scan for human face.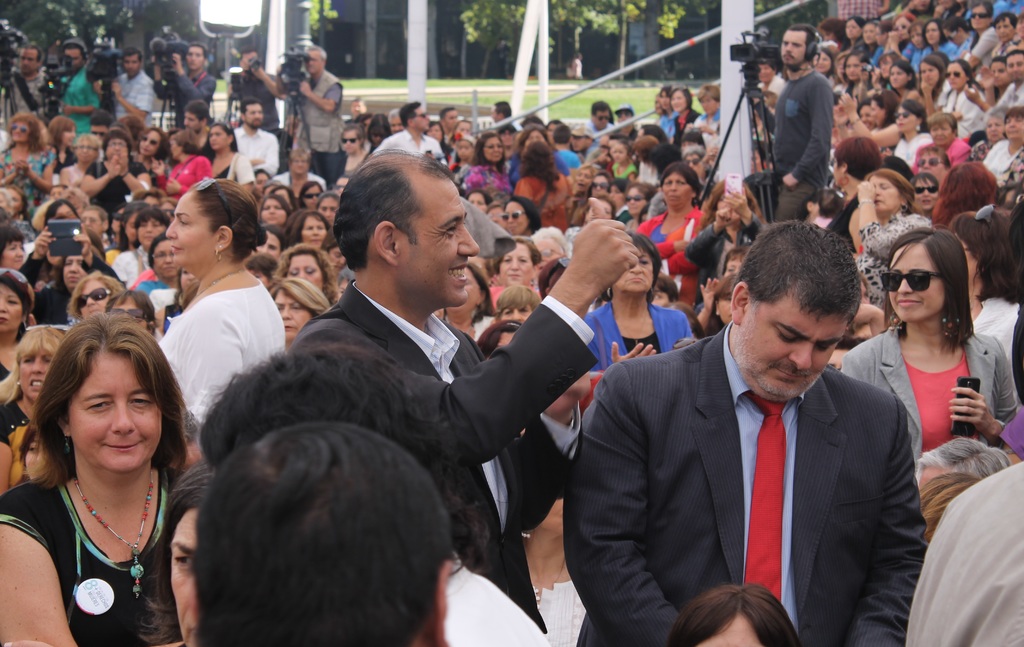
Scan result: locate(888, 243, 947, 322).
